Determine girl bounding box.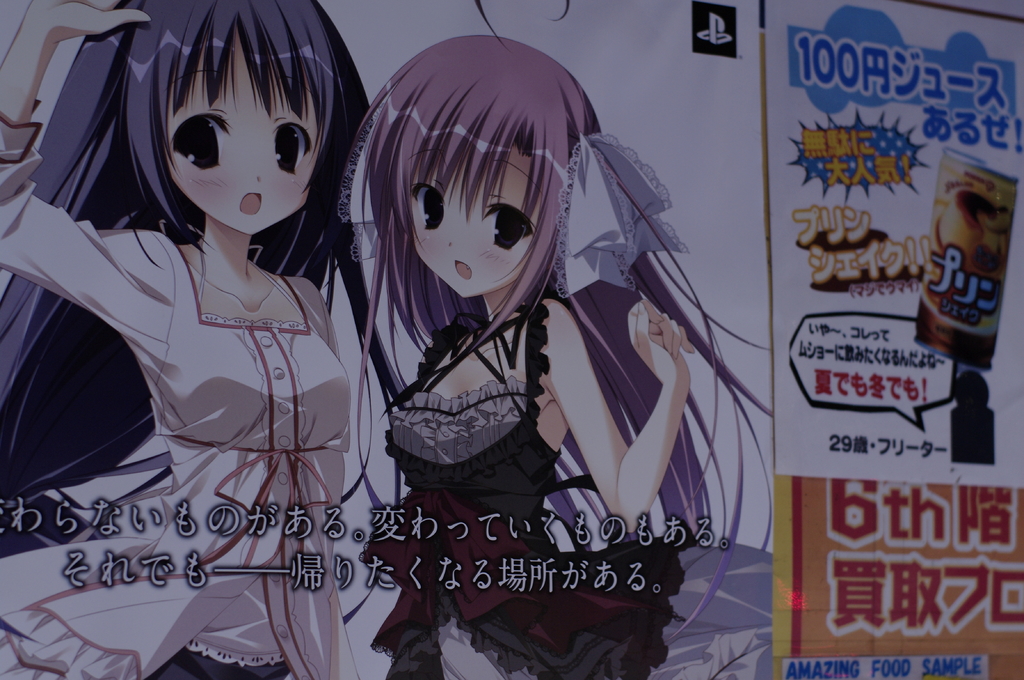
Determined: [x1=0, y1=0, x2=374, y2=679].
